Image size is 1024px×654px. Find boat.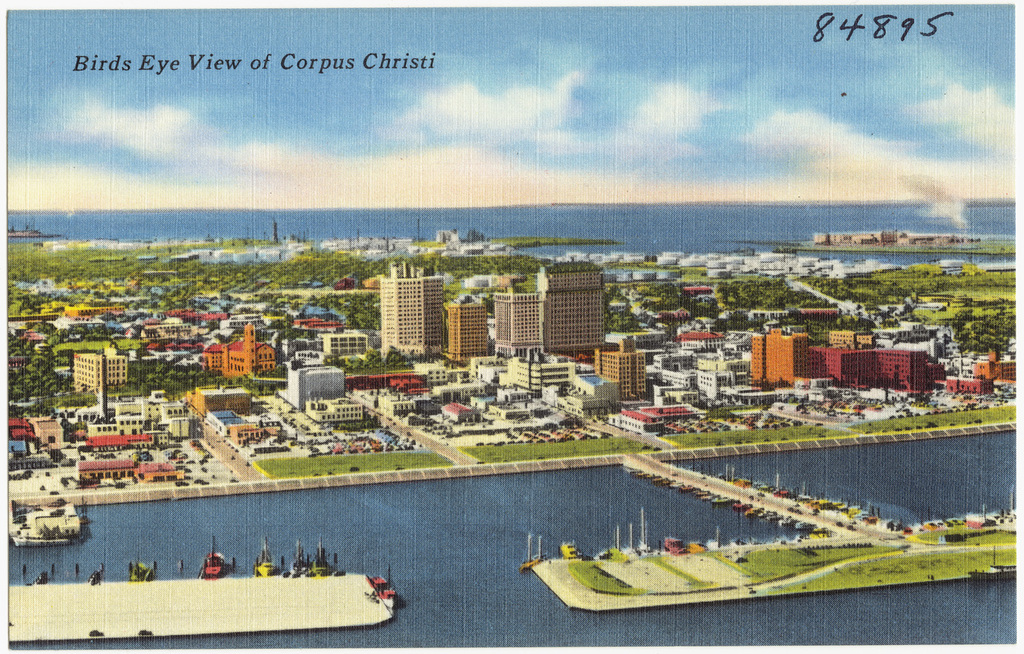
region(304, 532, 332, 573).
